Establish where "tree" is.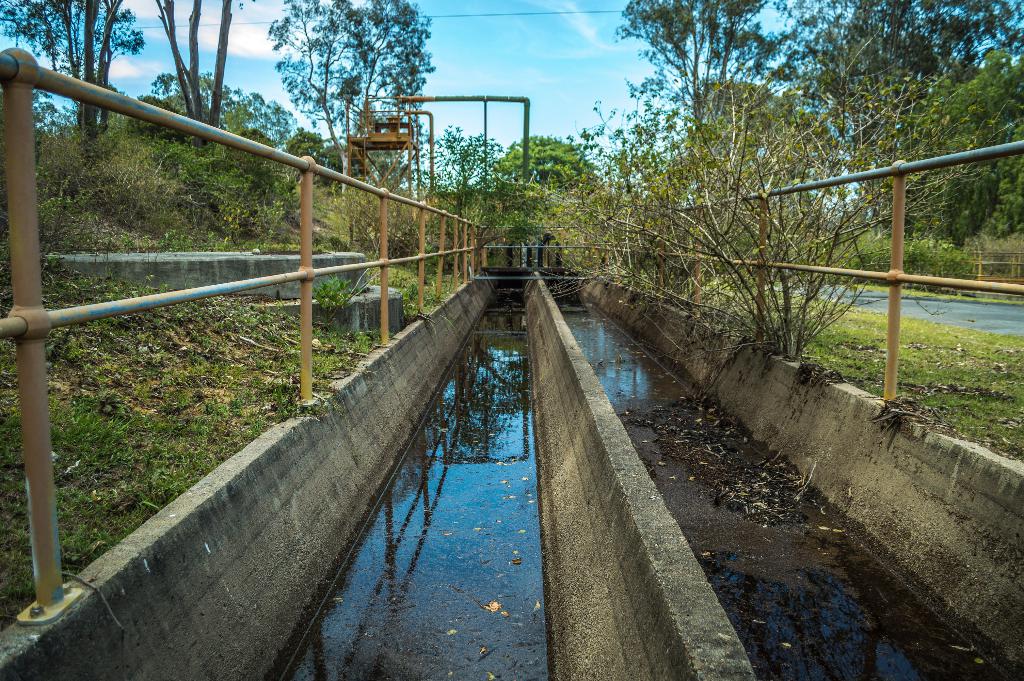
Established at [x1=0, y1=0, x2=510, y2=249].
